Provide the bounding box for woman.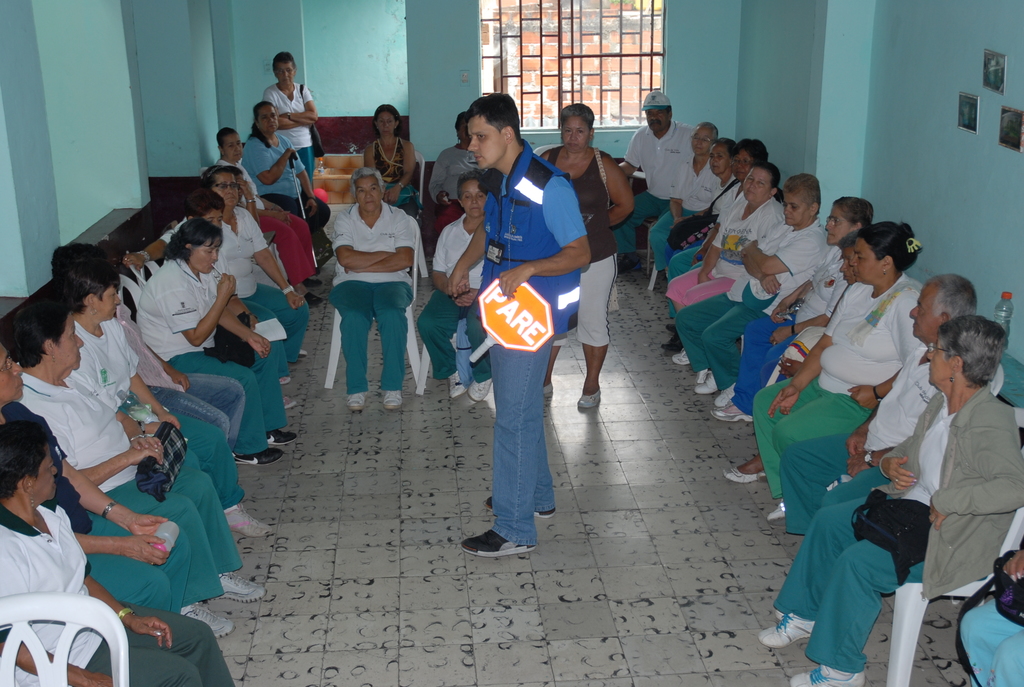
541, 104, 634, 408.
